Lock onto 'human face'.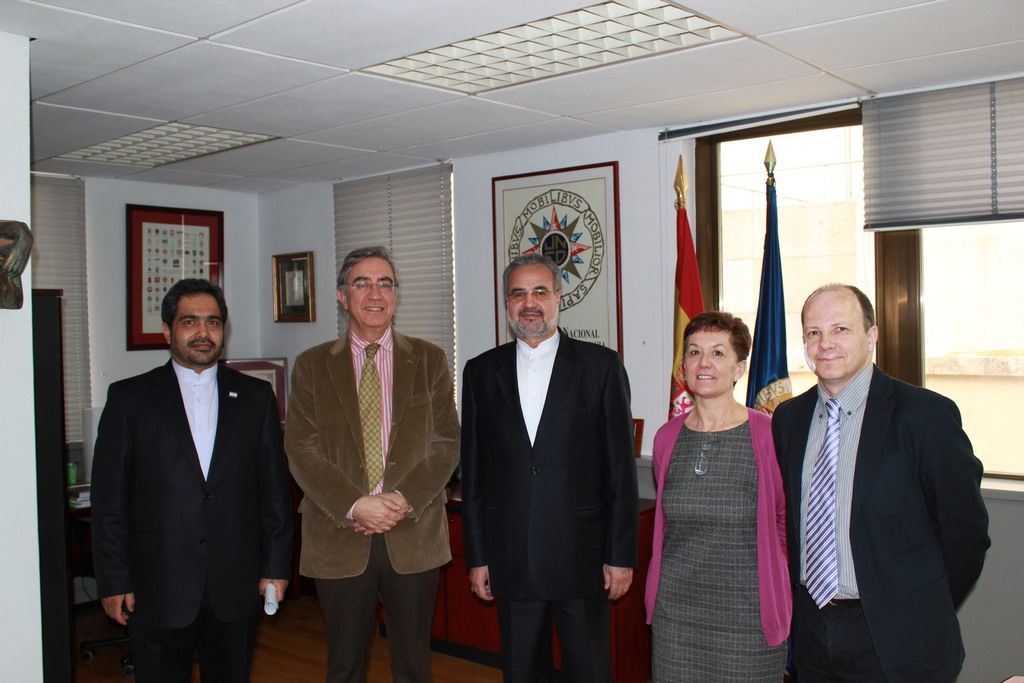
Locked: bbox=(799, 290, 865, 378).
